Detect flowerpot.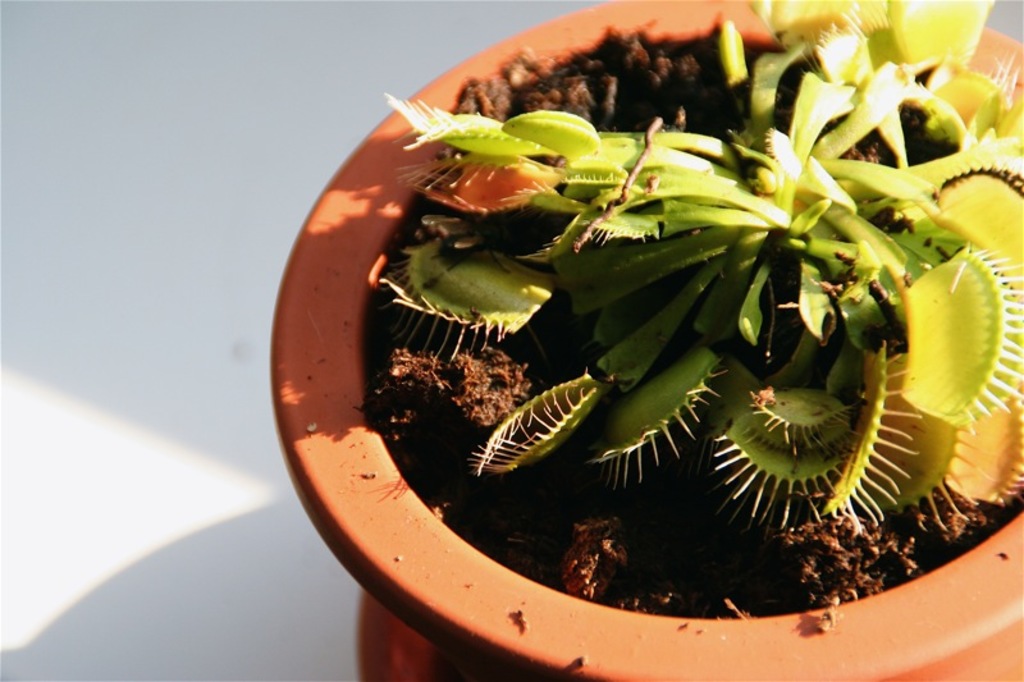
Detected at {"left": 269, "top": 0, "right": 1023, "bottom": 681}.
